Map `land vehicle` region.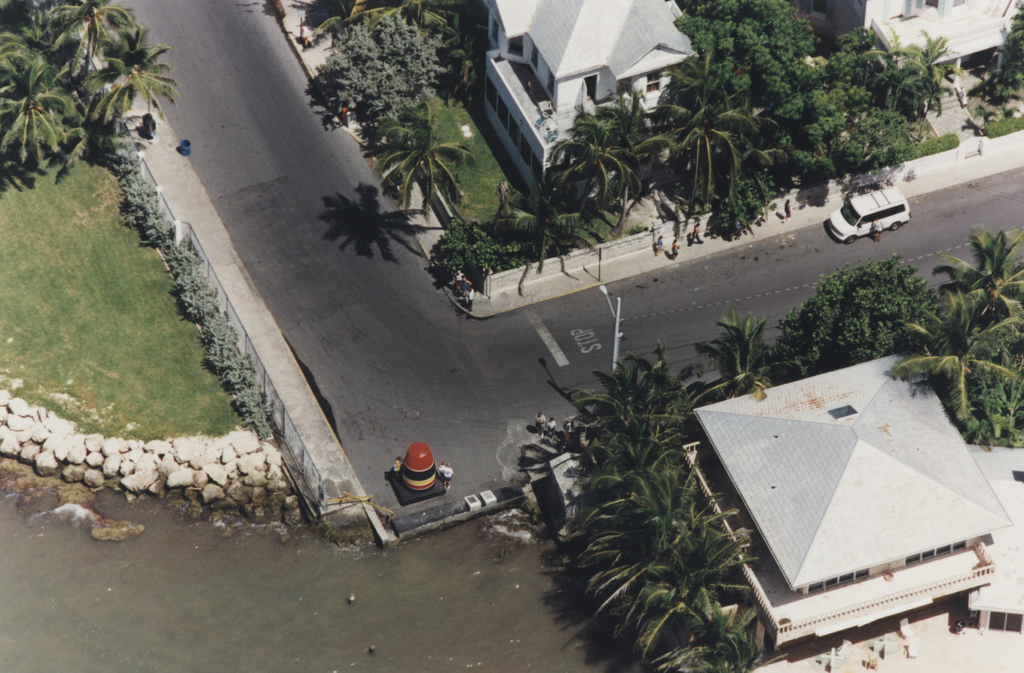
Mapped to [x1=828, y1=188, x2=913, y2=243].
